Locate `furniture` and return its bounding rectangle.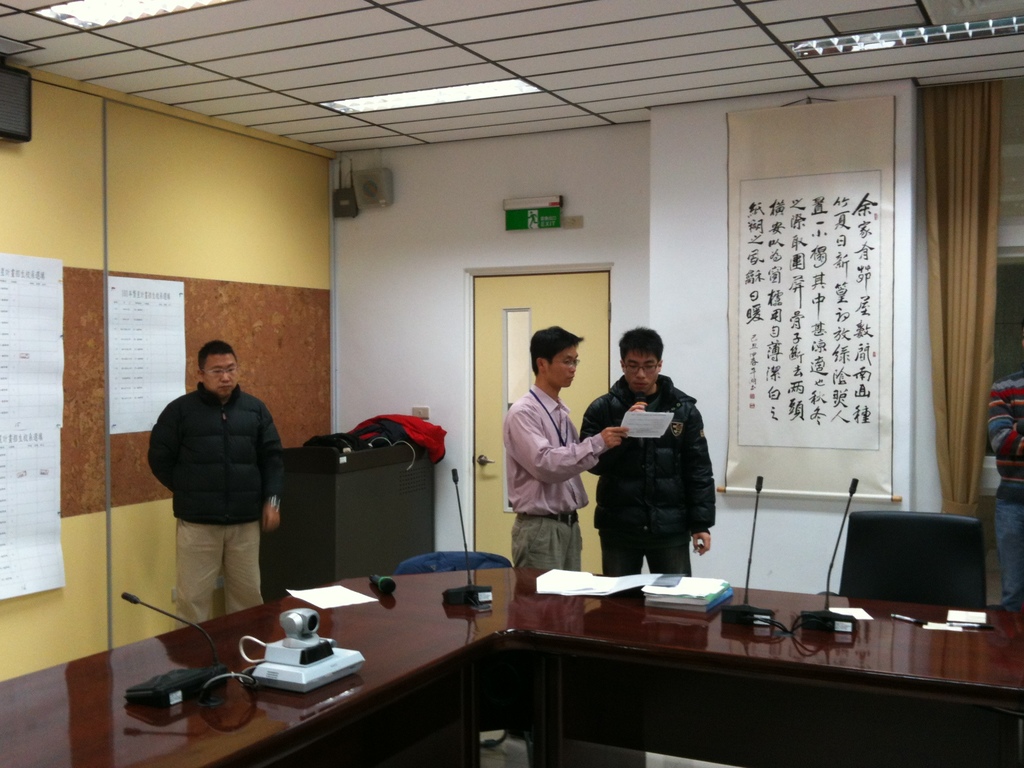
x1=0, y1=571, x2=1023, y2=767.
